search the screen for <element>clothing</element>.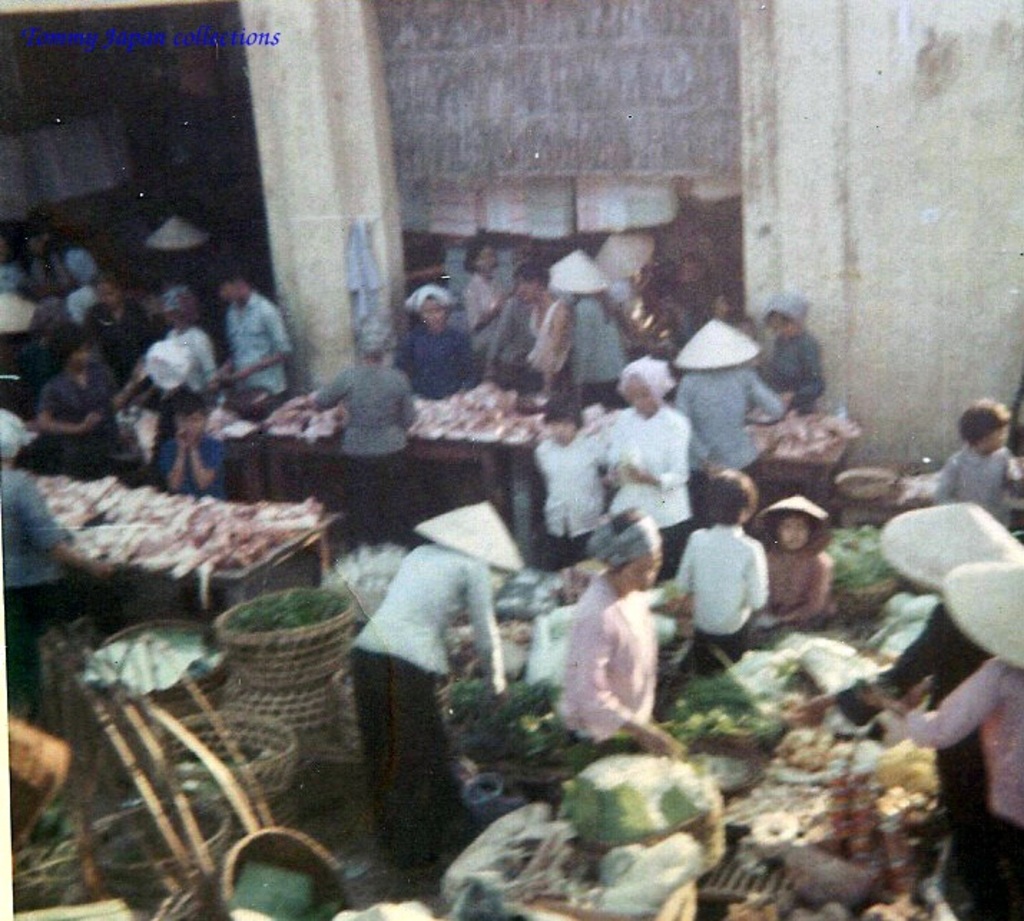
Found at pyautogui.locateOnScreen(219, 278, 294, 420).
